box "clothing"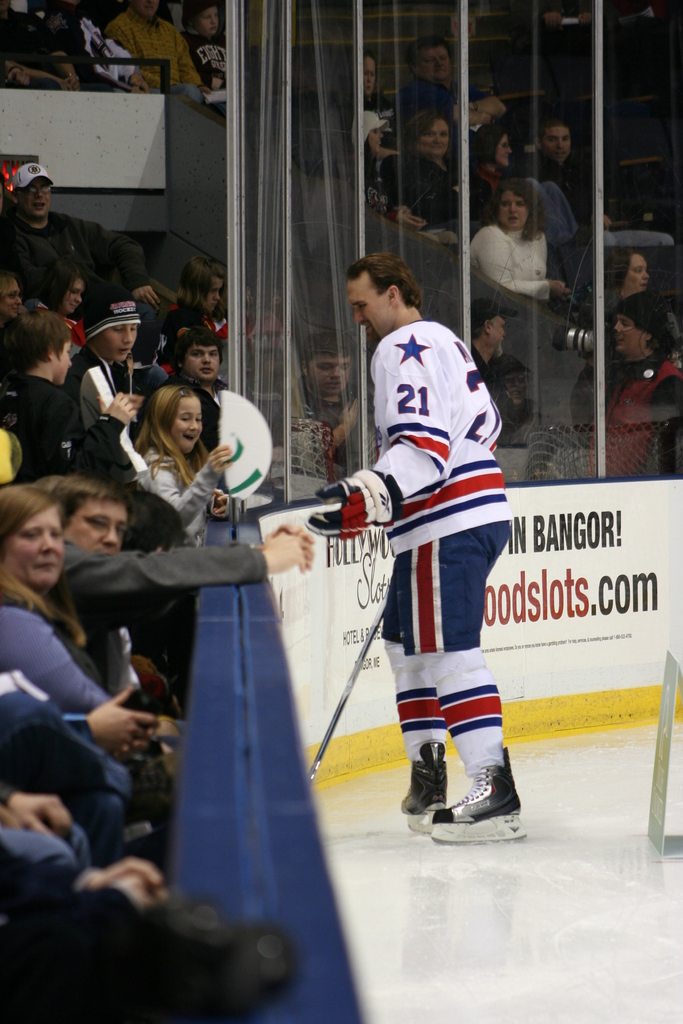
334, 302, 516, 799
